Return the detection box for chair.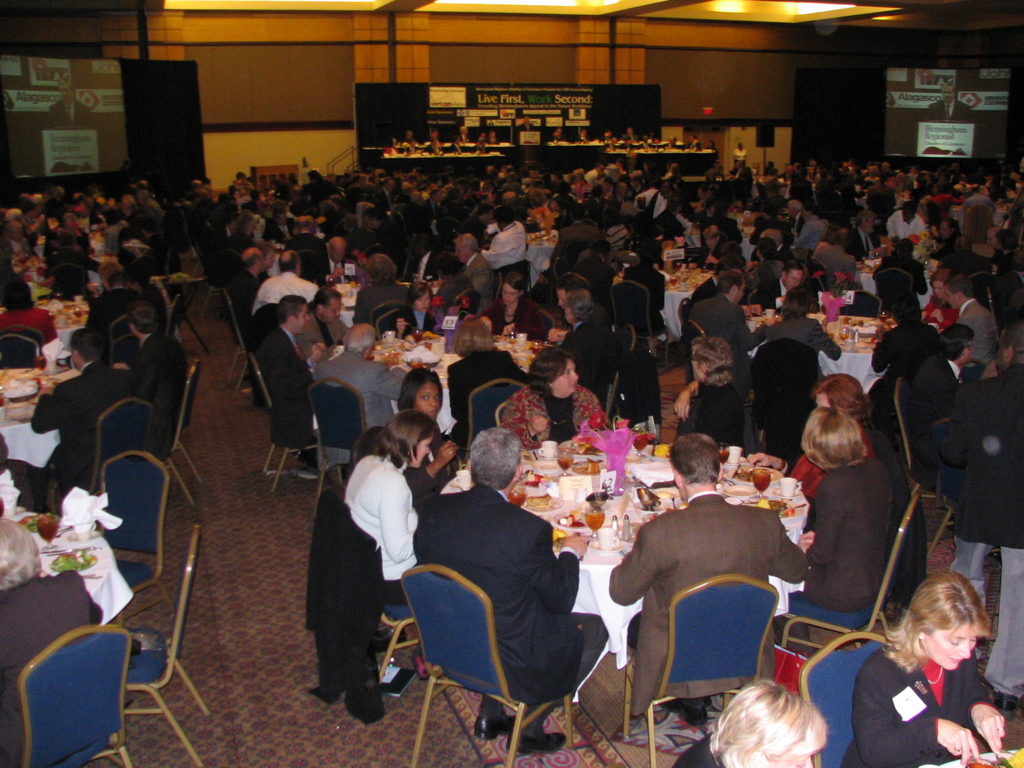
927, 414, 1001, 570.
